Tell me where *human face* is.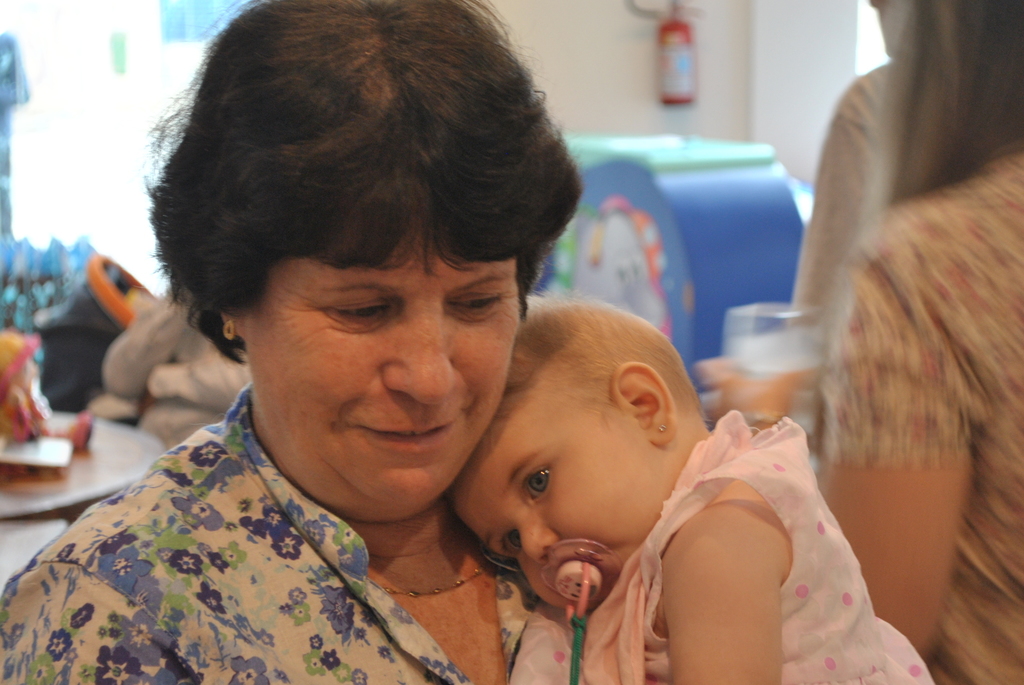
*human face* is at box(460, 404, 712, 615).
